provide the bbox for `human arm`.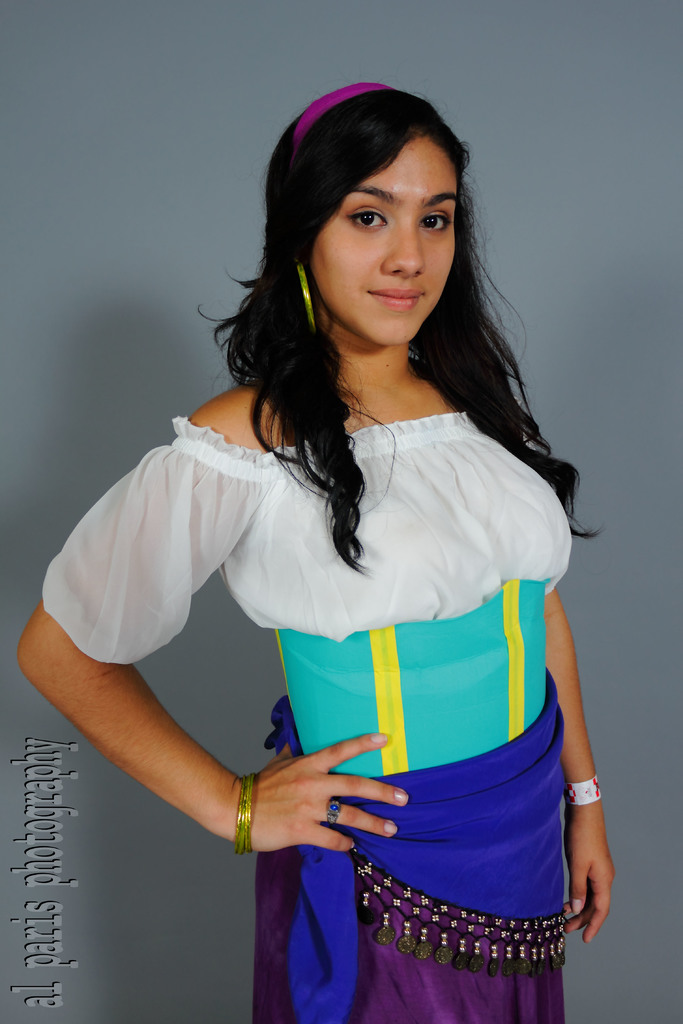
<box>16,428,406,851</box>.
